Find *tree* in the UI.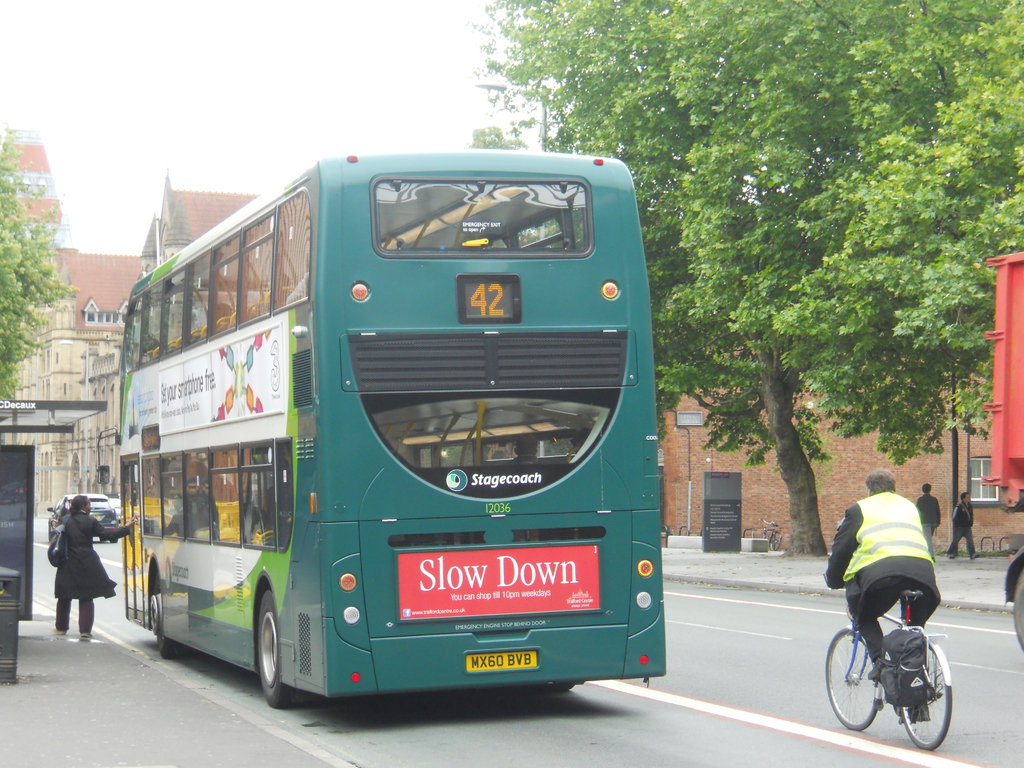
UI element at [left=466, top=126, right=563, bottom=248].
